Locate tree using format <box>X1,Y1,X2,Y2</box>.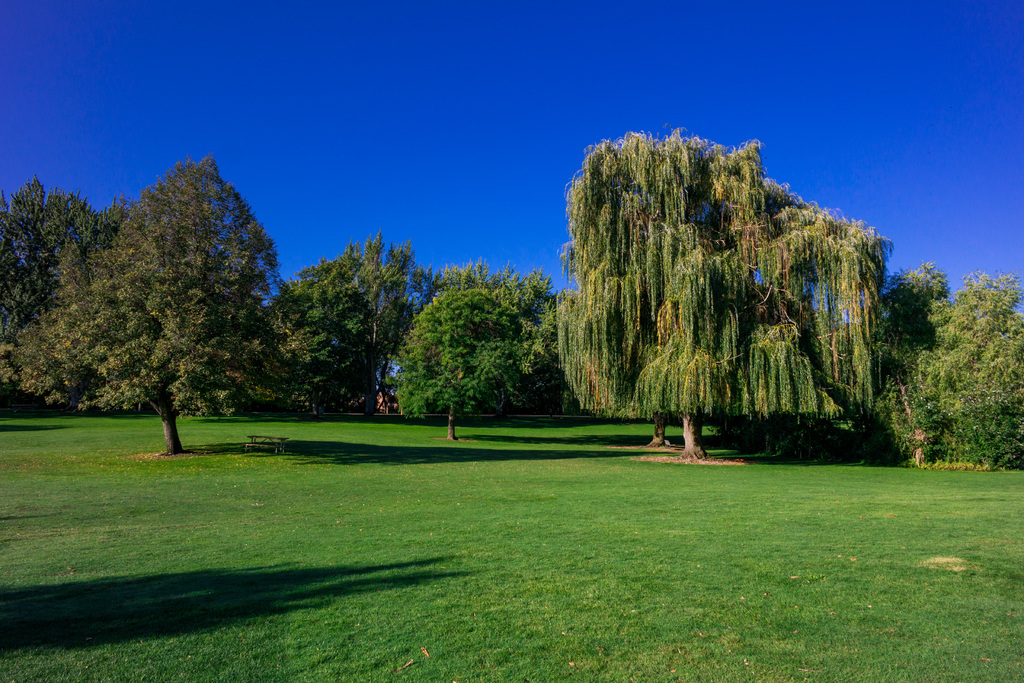
<box>60,142,296,452</box>.
